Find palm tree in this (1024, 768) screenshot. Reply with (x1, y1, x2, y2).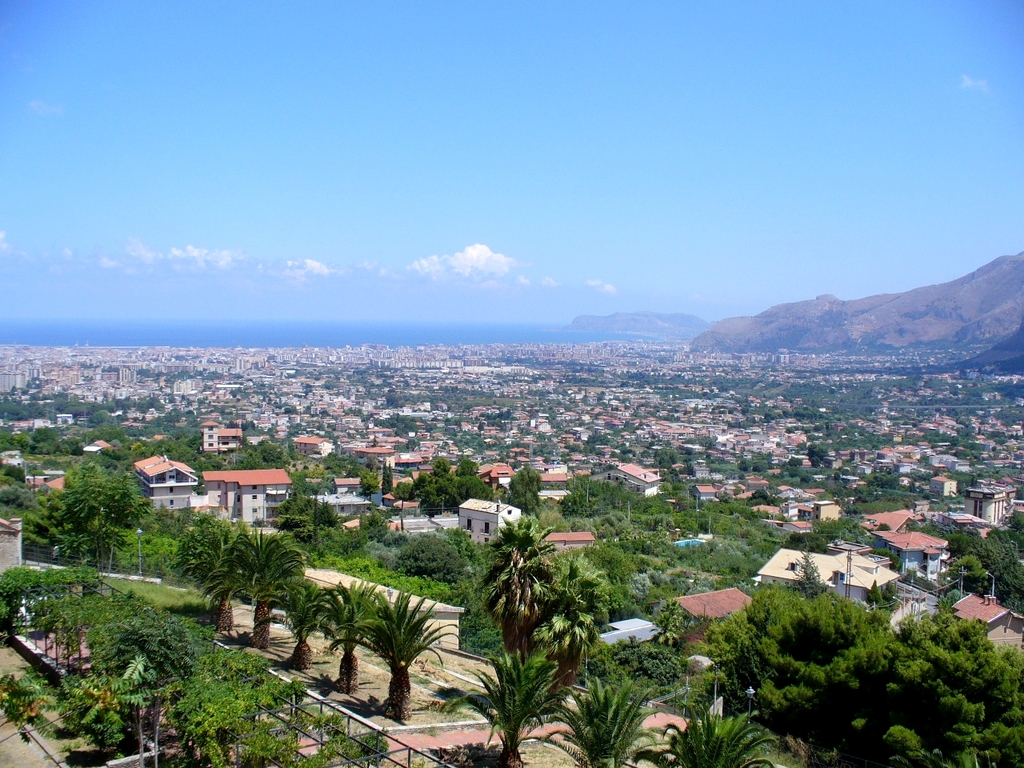
(650, 710, 750, 767).
